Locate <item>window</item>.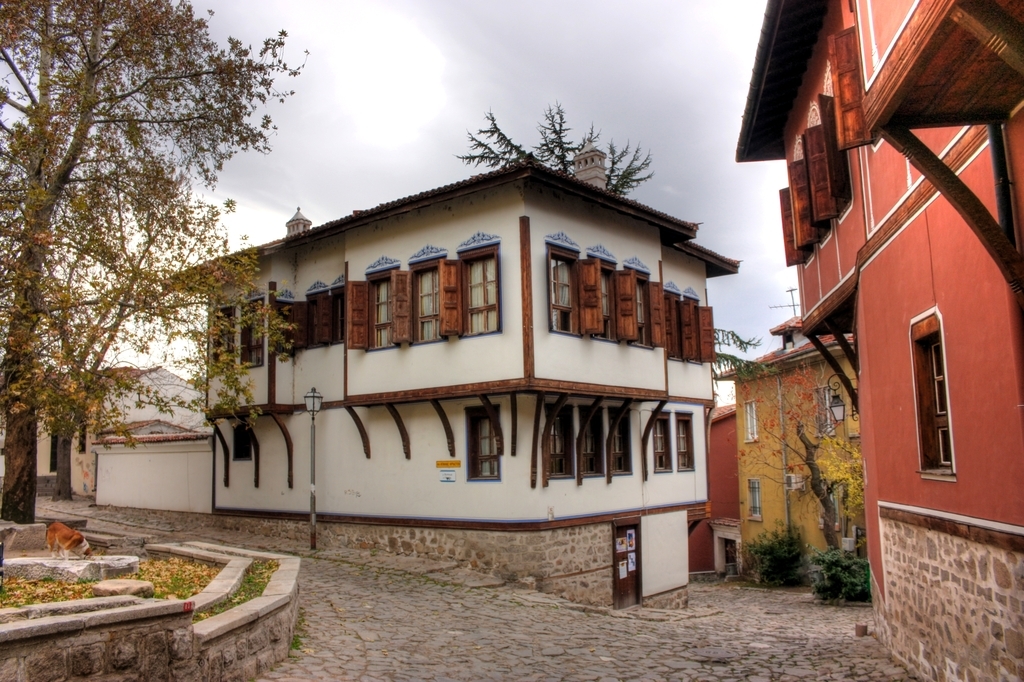
Bounding box: [408,257,450,342].
